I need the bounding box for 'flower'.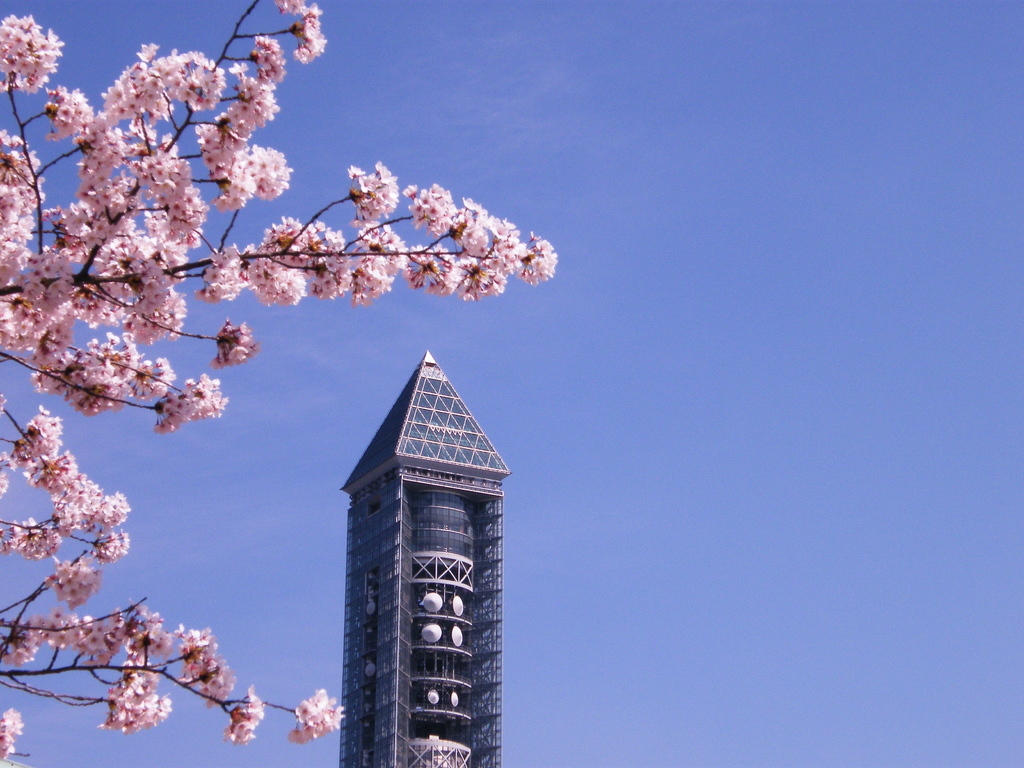
Here it is: bbox(154, 365, 223, 436).
